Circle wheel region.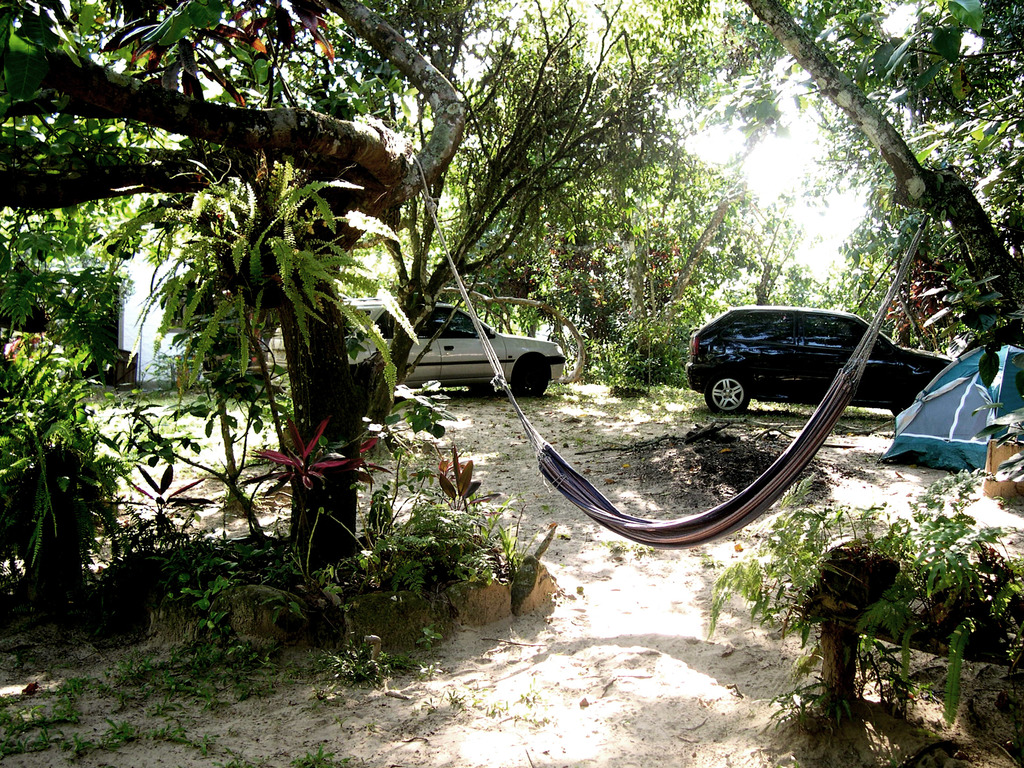
Region: x1=707, y1=375, x2=750, y2=417.
